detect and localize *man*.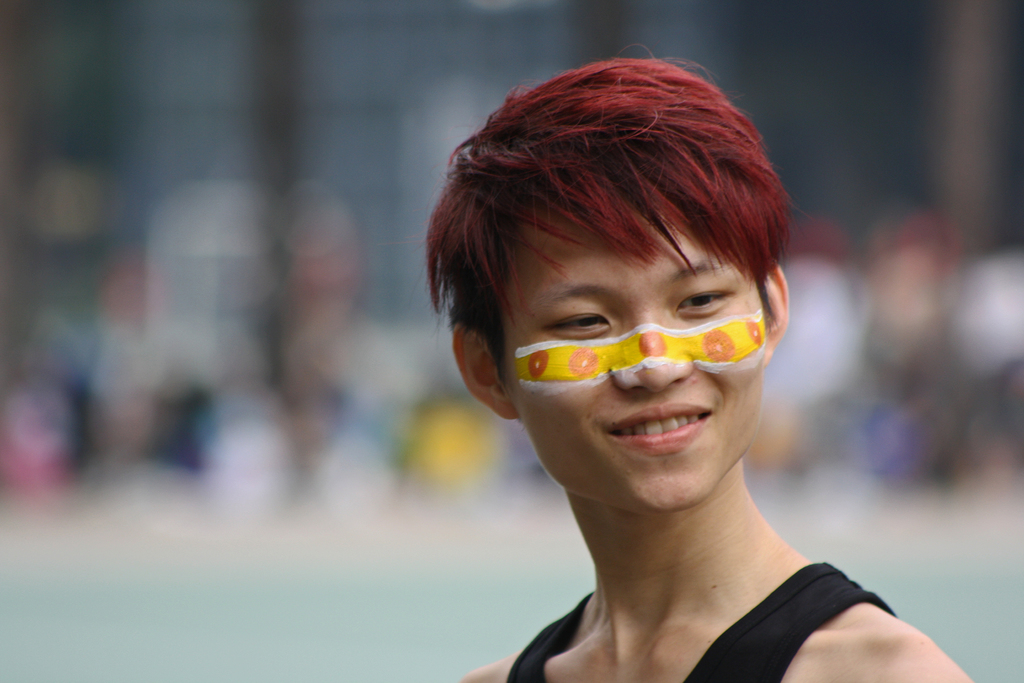
Localized at bbox=(460, 54, 987, 682).
